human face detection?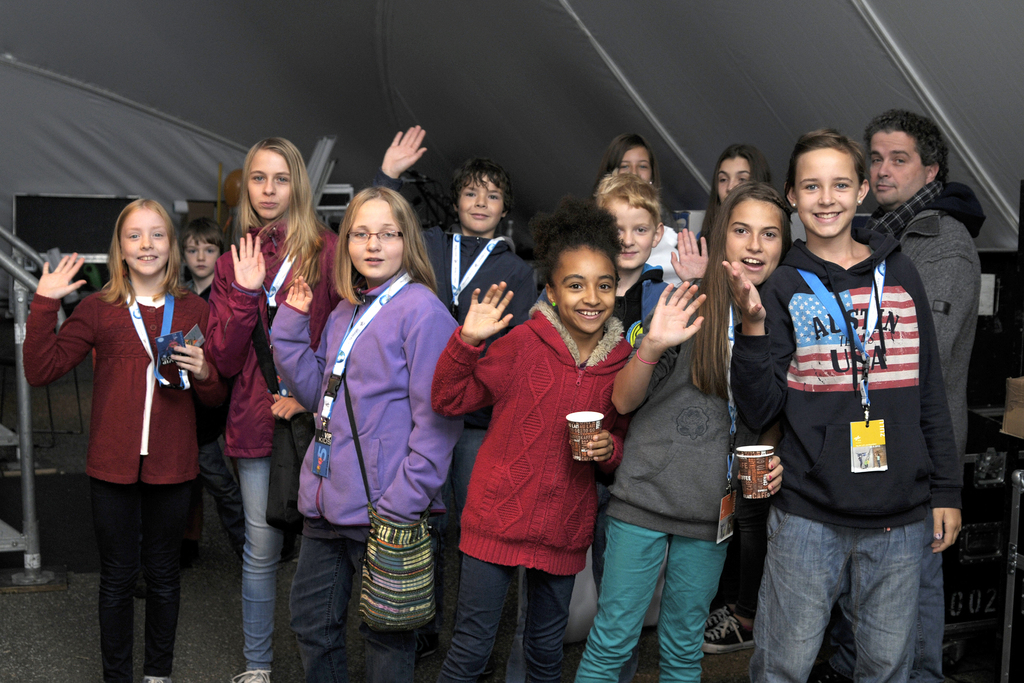
x1=792 y1=151 x2=860 y2=235
